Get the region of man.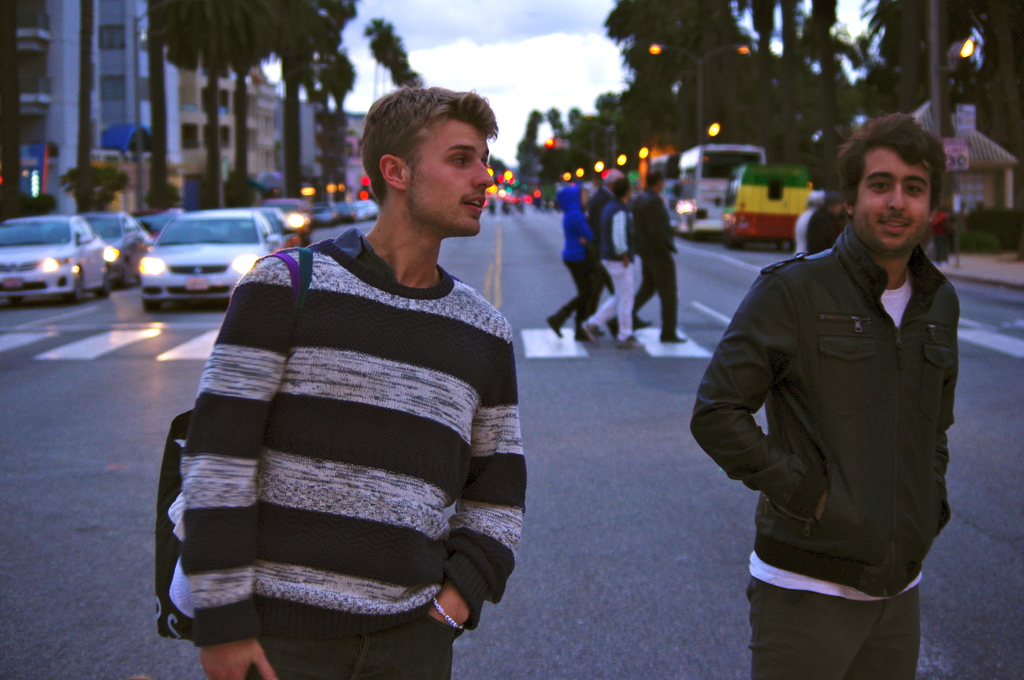
BBox(163, 94, 519, 679).
